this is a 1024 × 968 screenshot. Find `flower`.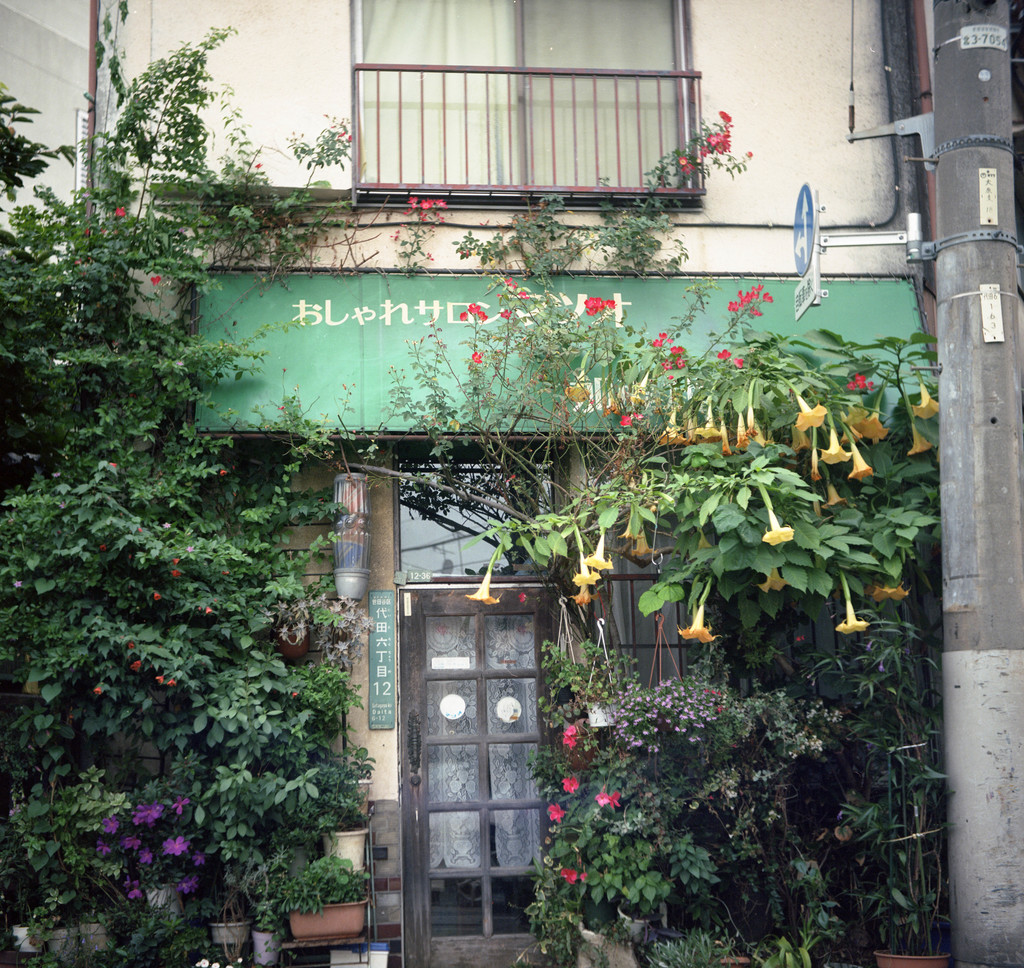
Bounding box: [879, 658, 884, 671].
